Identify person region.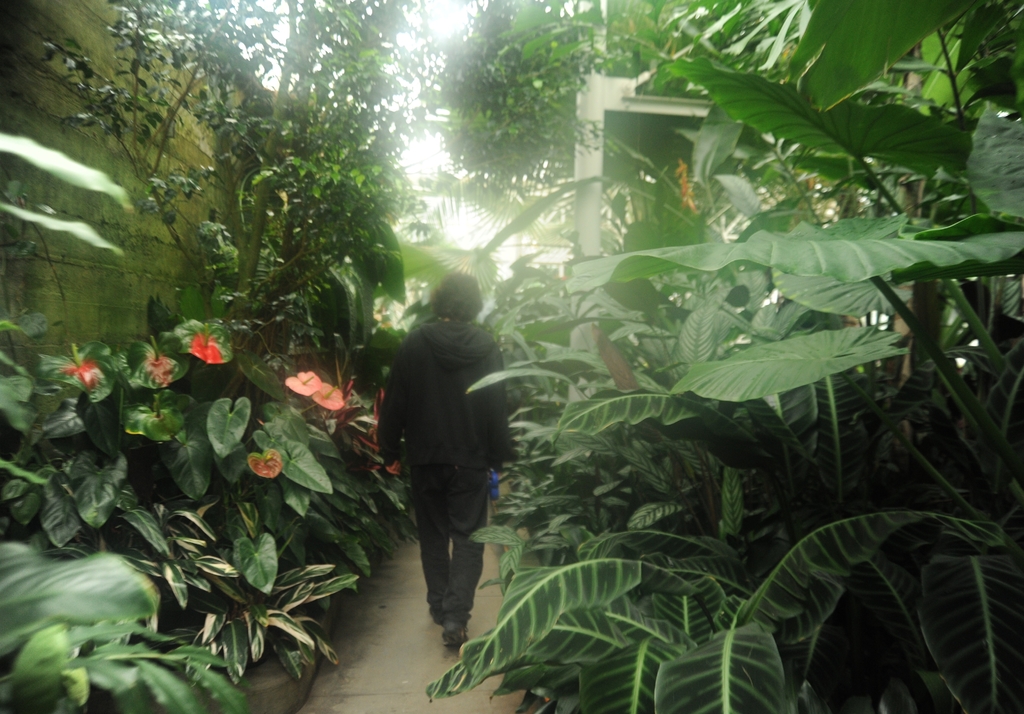
Region: <box>374,267,522,661</box>.
